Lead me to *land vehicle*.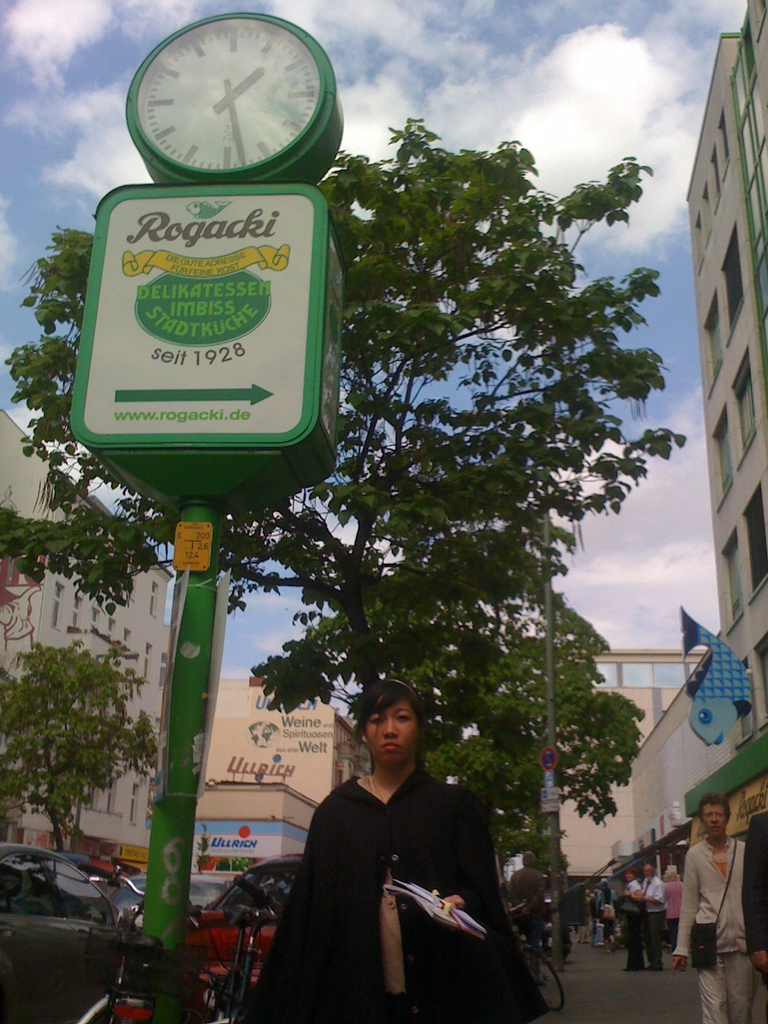
Lead to [180, 856, 306, 985].
